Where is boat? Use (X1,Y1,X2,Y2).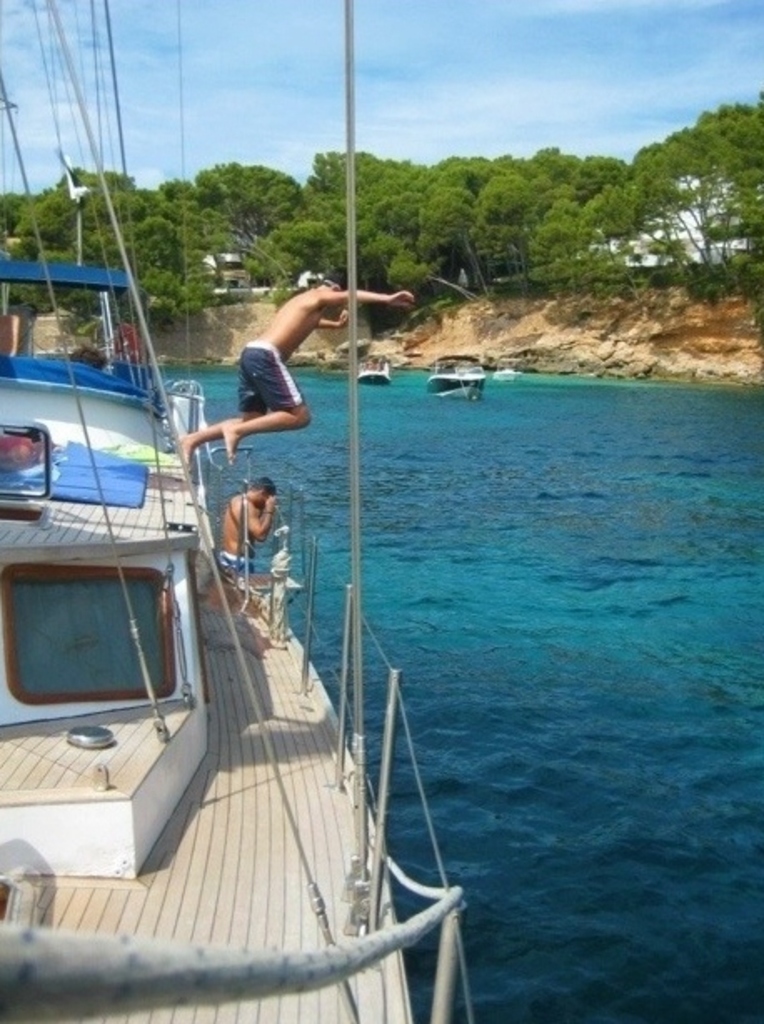
(422,354,490,404).
